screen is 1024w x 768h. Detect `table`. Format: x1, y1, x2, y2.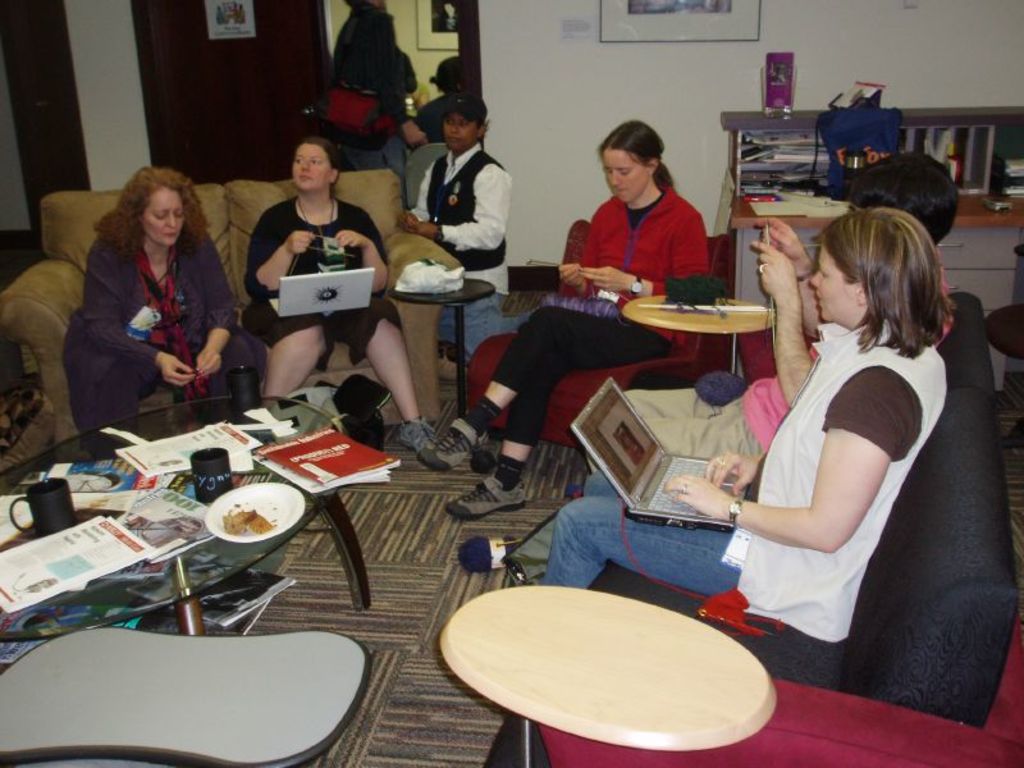
435, 585, 782, 767.
